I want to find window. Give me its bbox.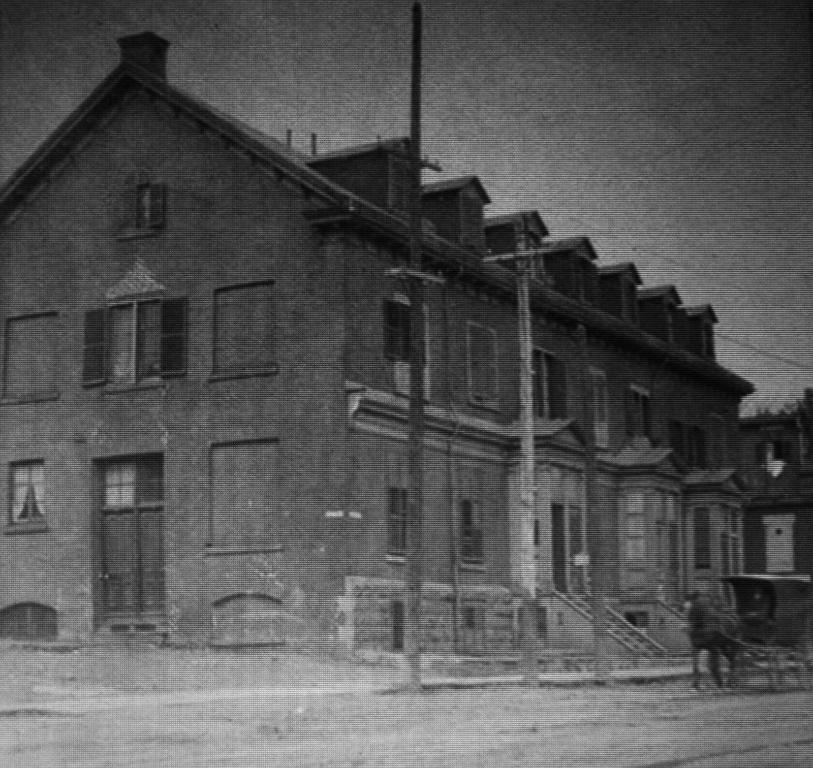
[209,280,277,375].
